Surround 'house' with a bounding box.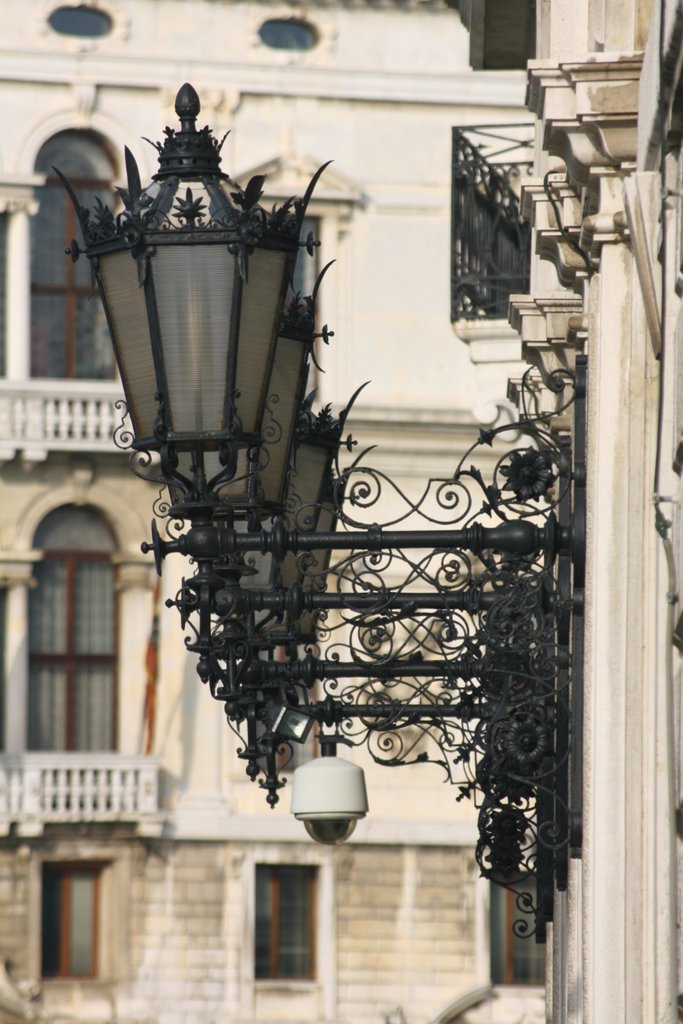
x1=0, y1=0, x2=682, y2=1023.
